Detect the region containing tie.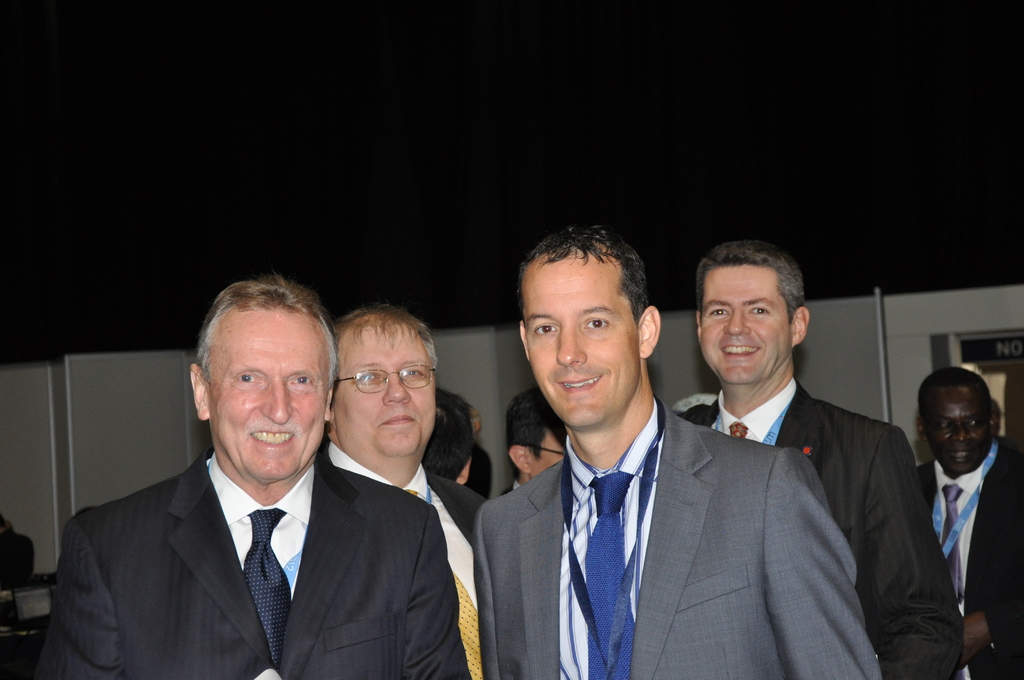
728 421 749 439.
